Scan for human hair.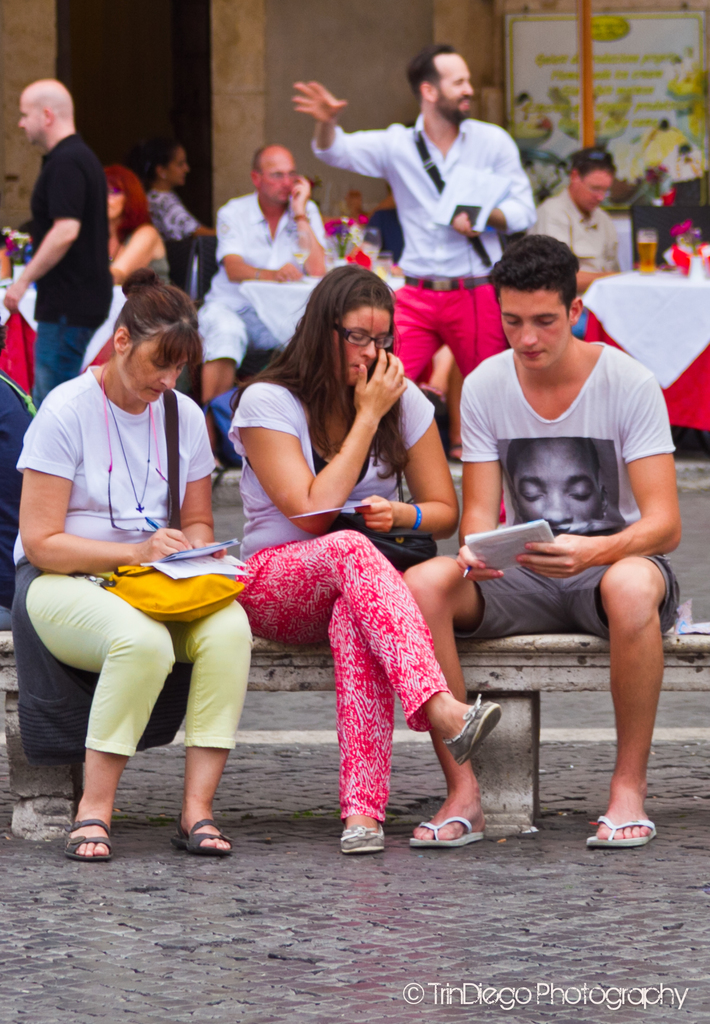
Scan result: {"left": 232, "top": 262, "right": 412, "bottom": 479}.
